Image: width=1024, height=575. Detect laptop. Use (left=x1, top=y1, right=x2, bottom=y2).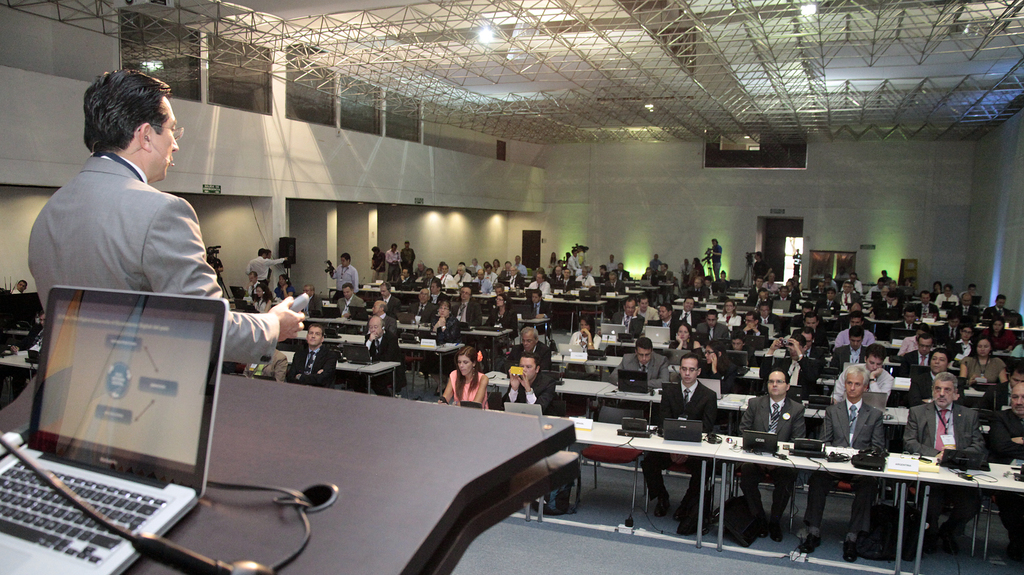
(left=663, top=417, right=702, bottom=441).
